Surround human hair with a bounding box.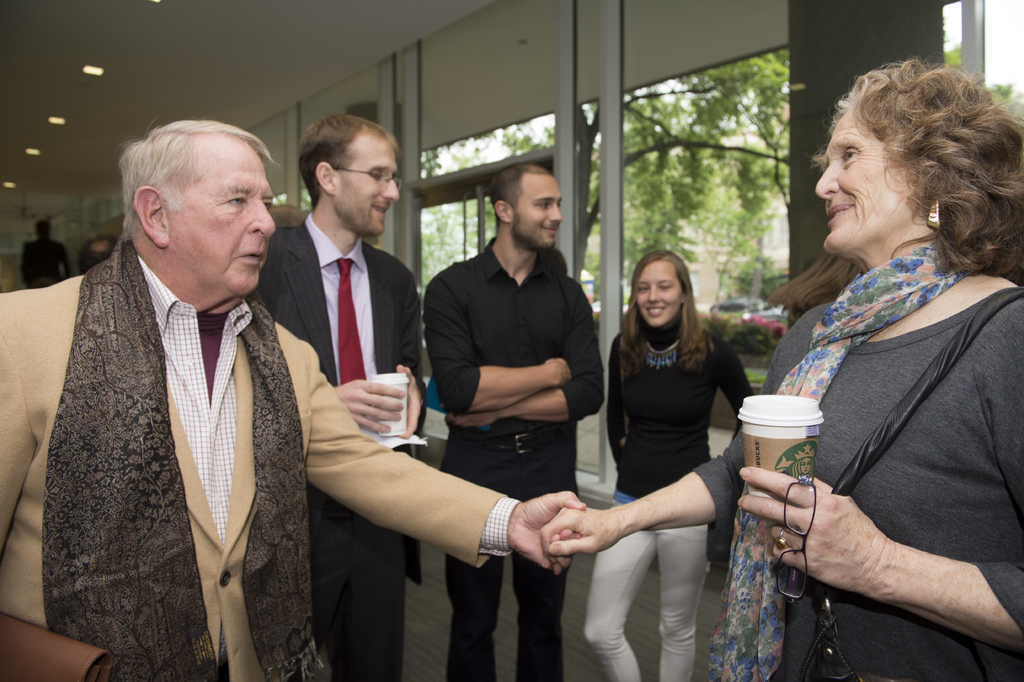
[616,249,710,370].
